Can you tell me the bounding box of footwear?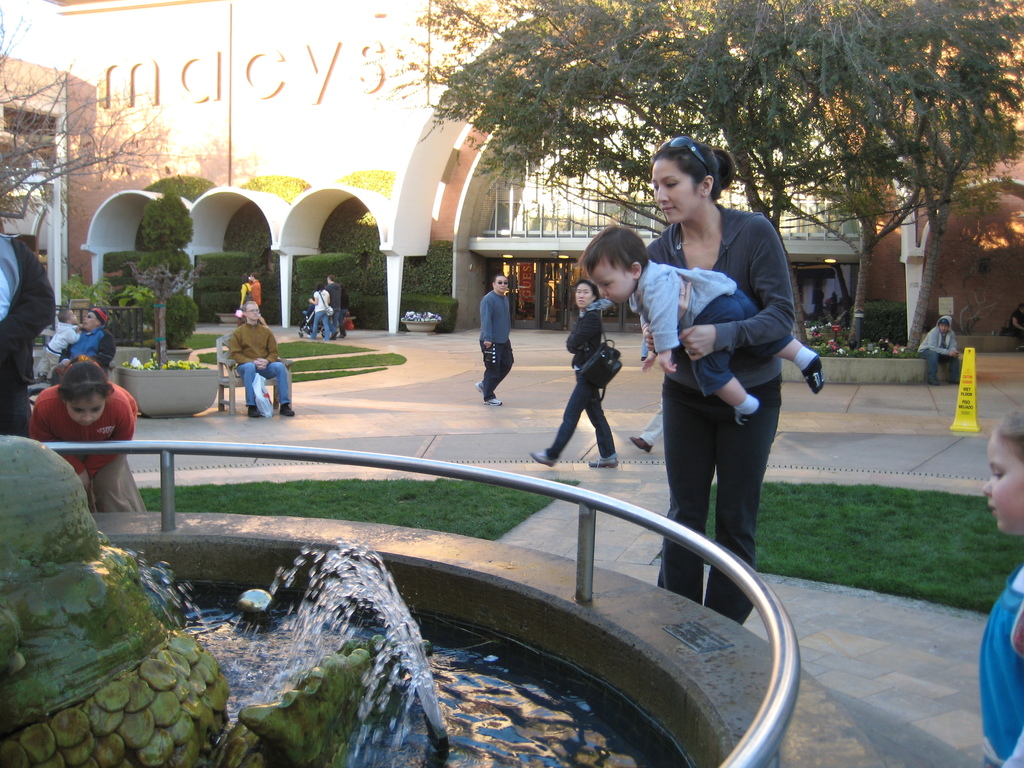
x1=531 y1=450 x2=557 y2=467.
